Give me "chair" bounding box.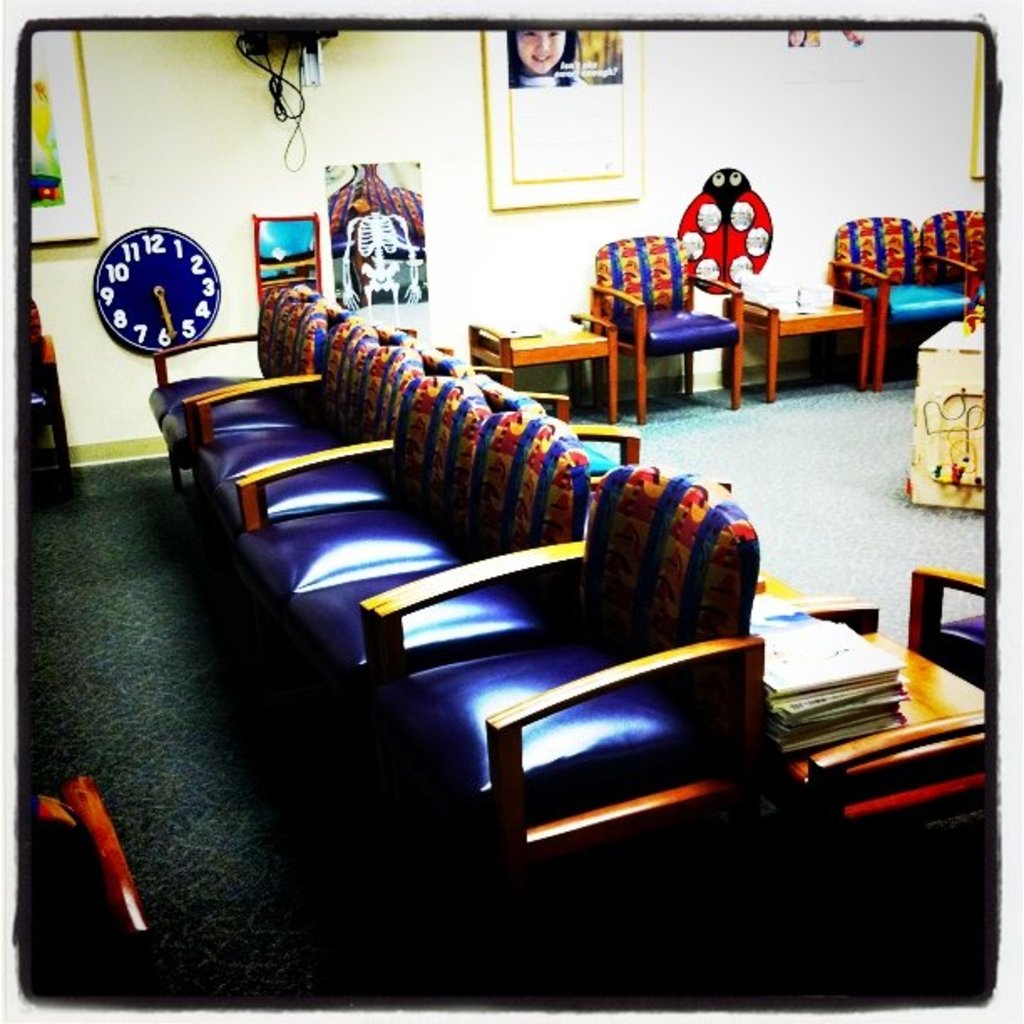
bbox=[924, 199, 994, 301].
